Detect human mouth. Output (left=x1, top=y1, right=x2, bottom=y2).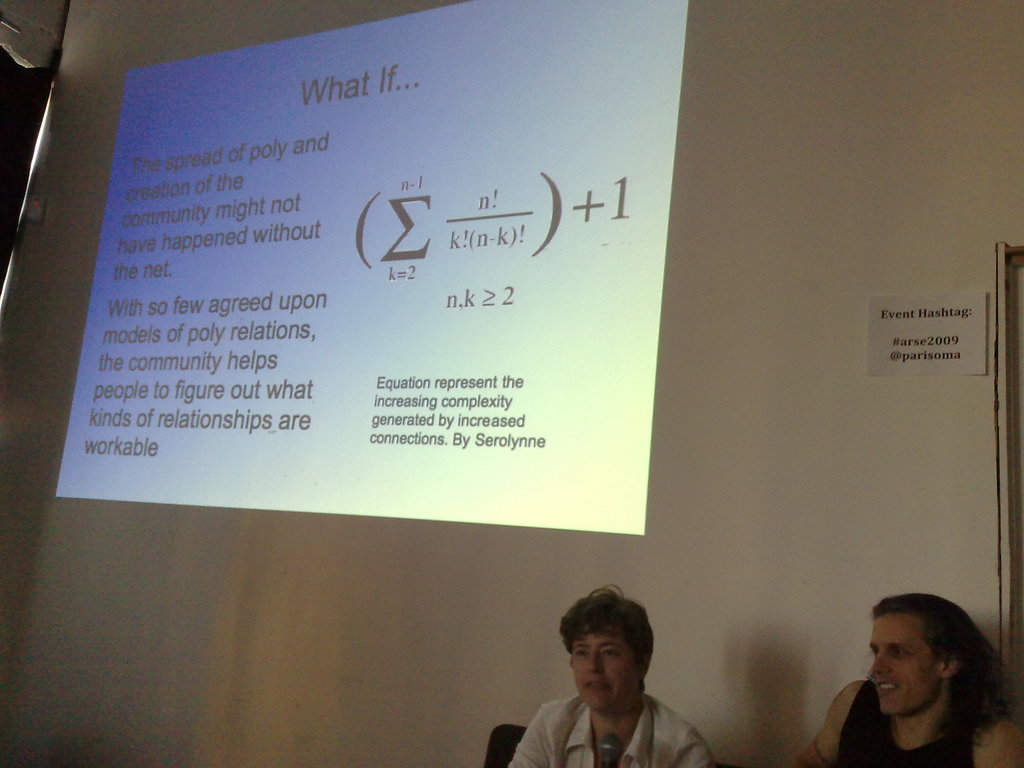
(left=870, top=678, right=900, bottom=692).
